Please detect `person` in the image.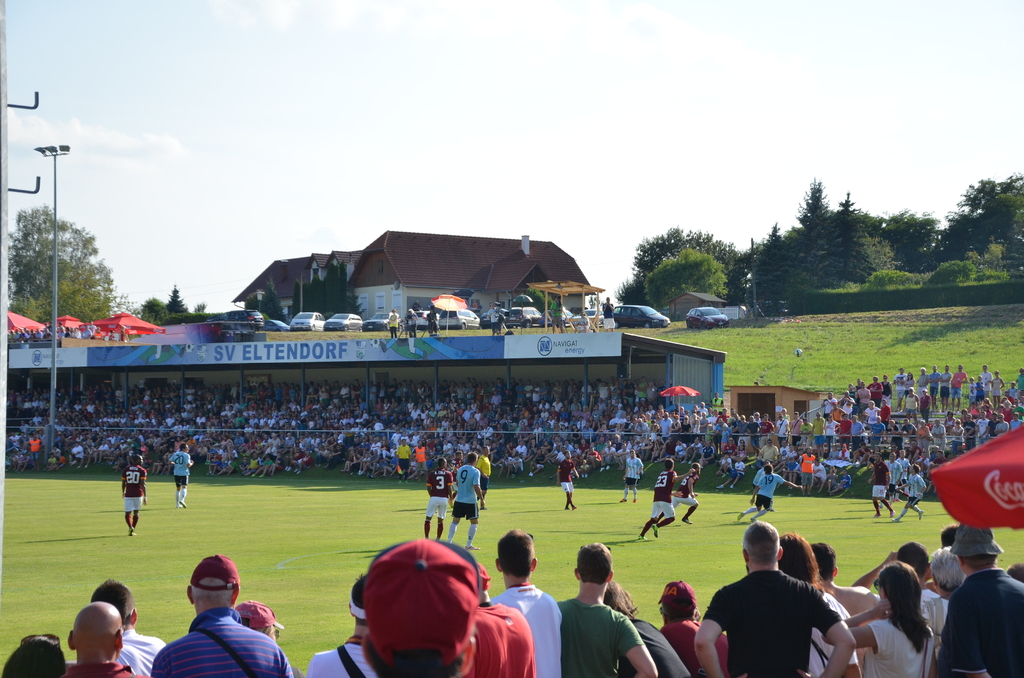
crop(810, 412, 824, 453).
